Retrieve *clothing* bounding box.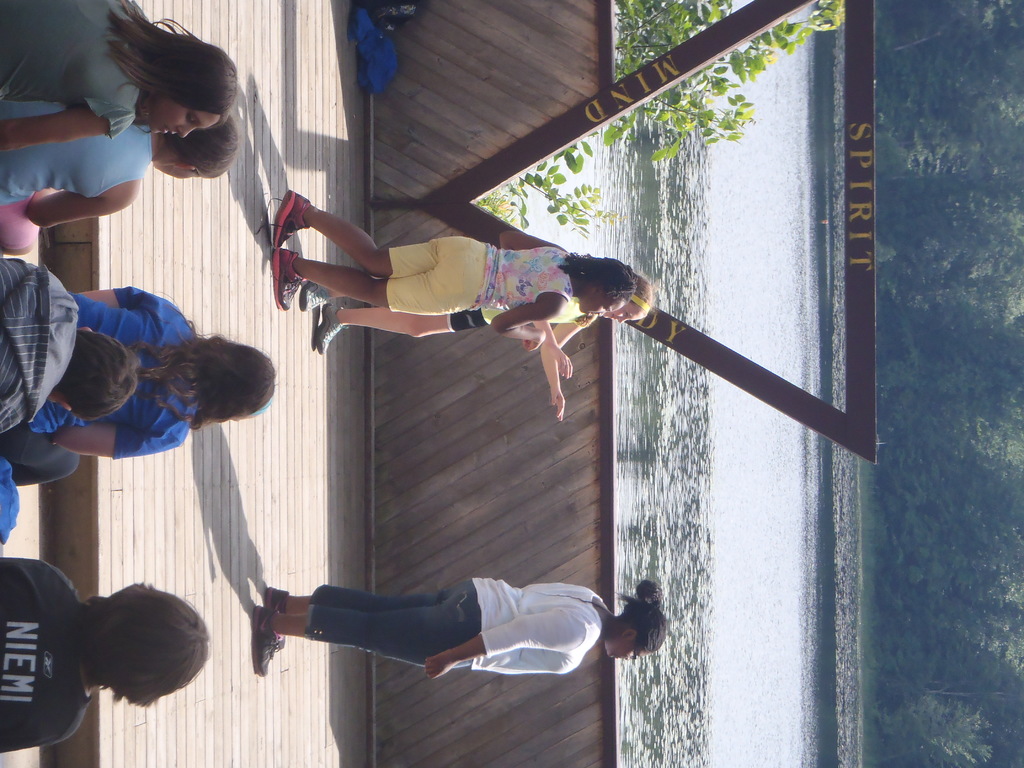
Bounding box: box=[0, 561, 79, 748].
